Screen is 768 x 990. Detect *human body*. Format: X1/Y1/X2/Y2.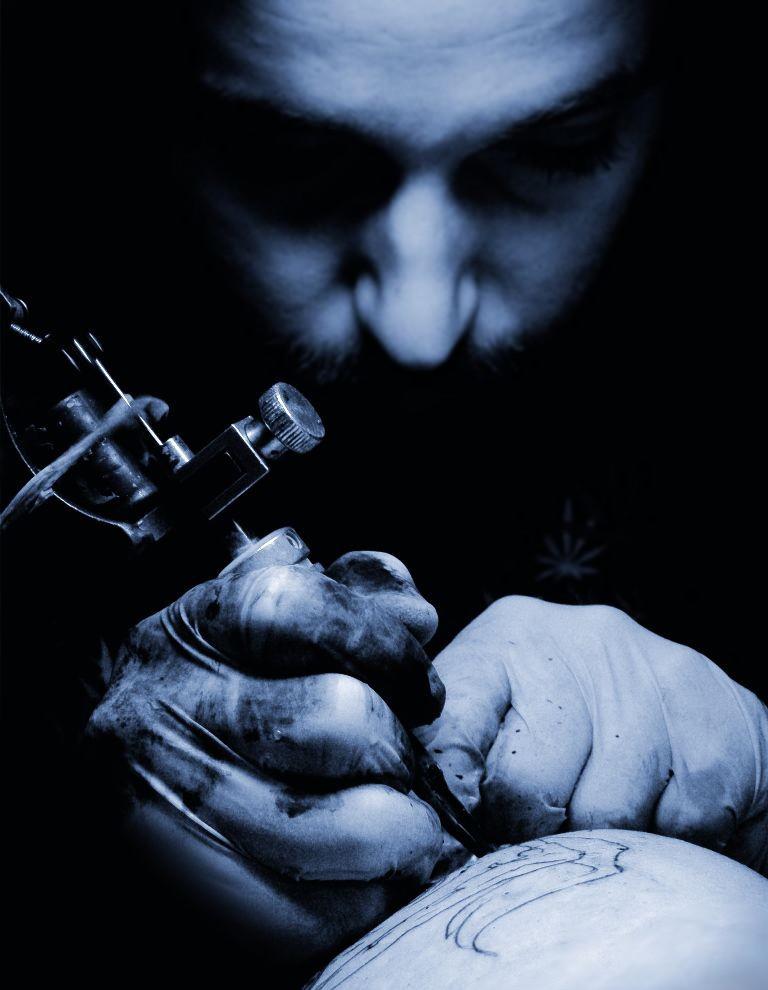
89/51/713/916.
